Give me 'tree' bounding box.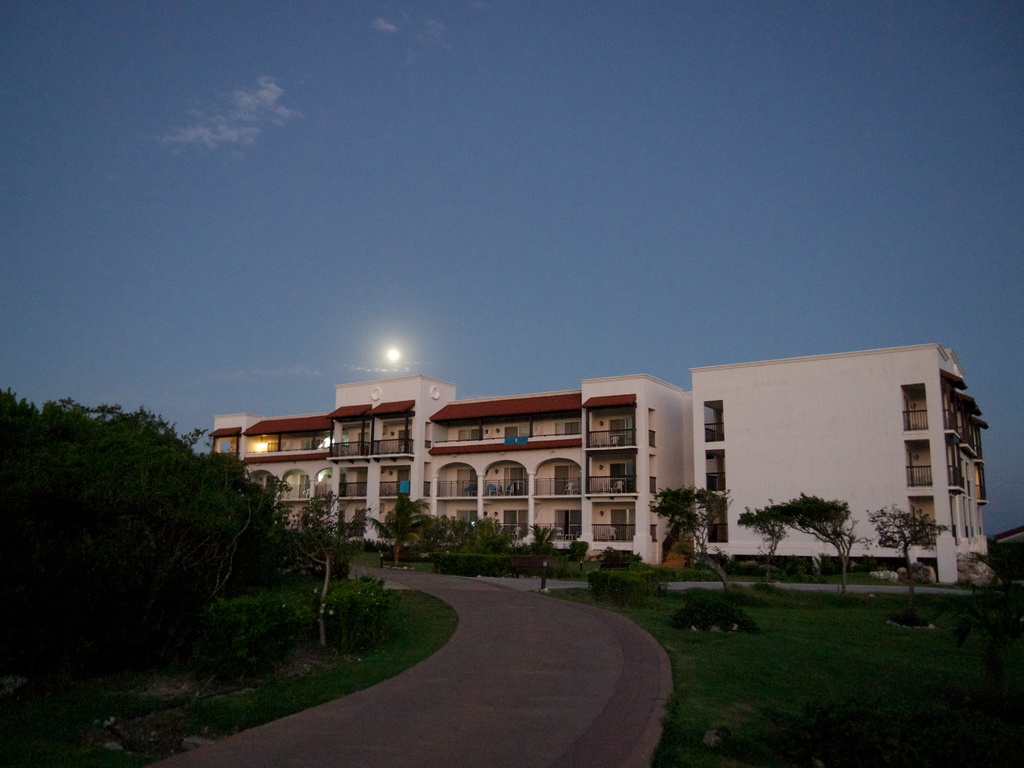
Rect(361, 484, 426, 566).
